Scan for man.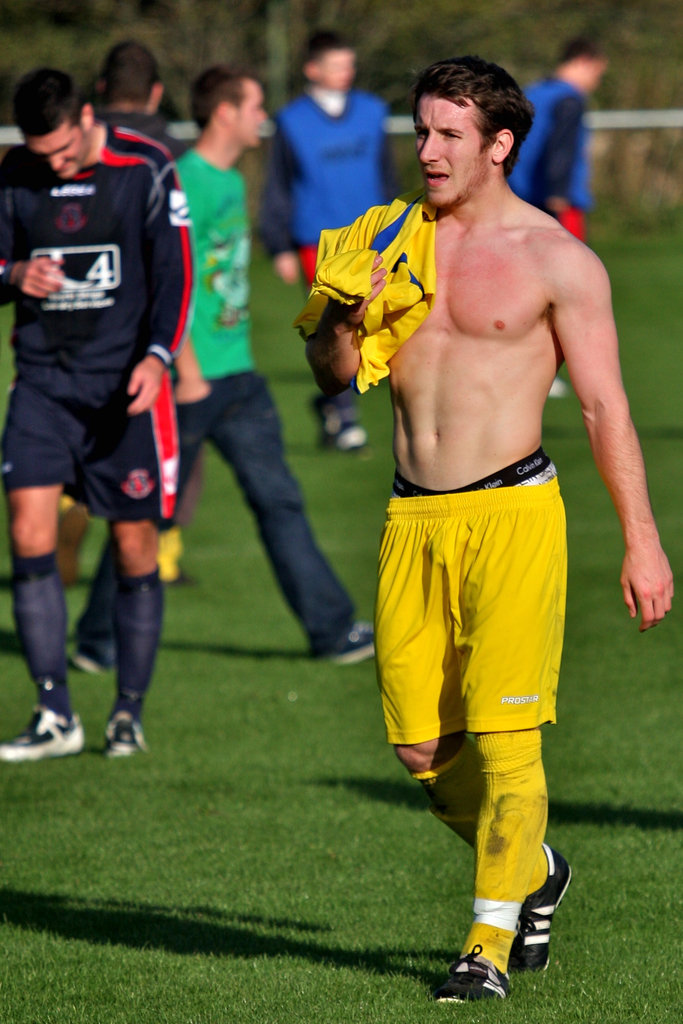
Scan result: (x1=81, y1=63, x2=382, y2=673).
